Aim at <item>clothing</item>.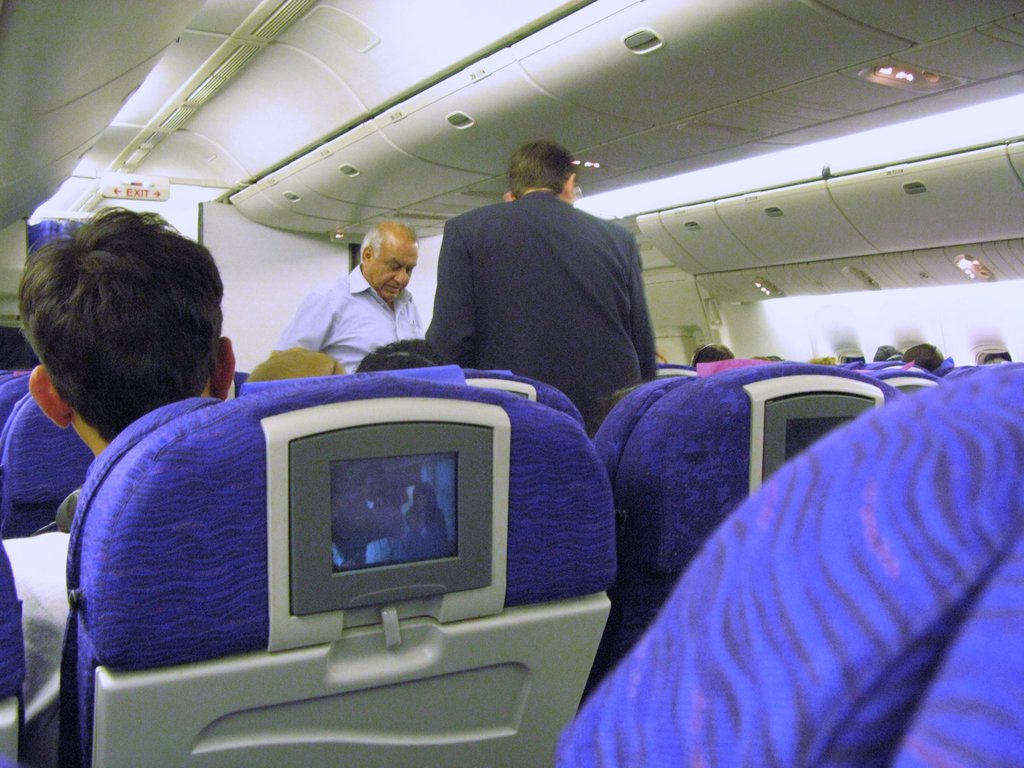
Aimed at {"left": 408, "top": 506, "right": 444, "bottom": 554}.
